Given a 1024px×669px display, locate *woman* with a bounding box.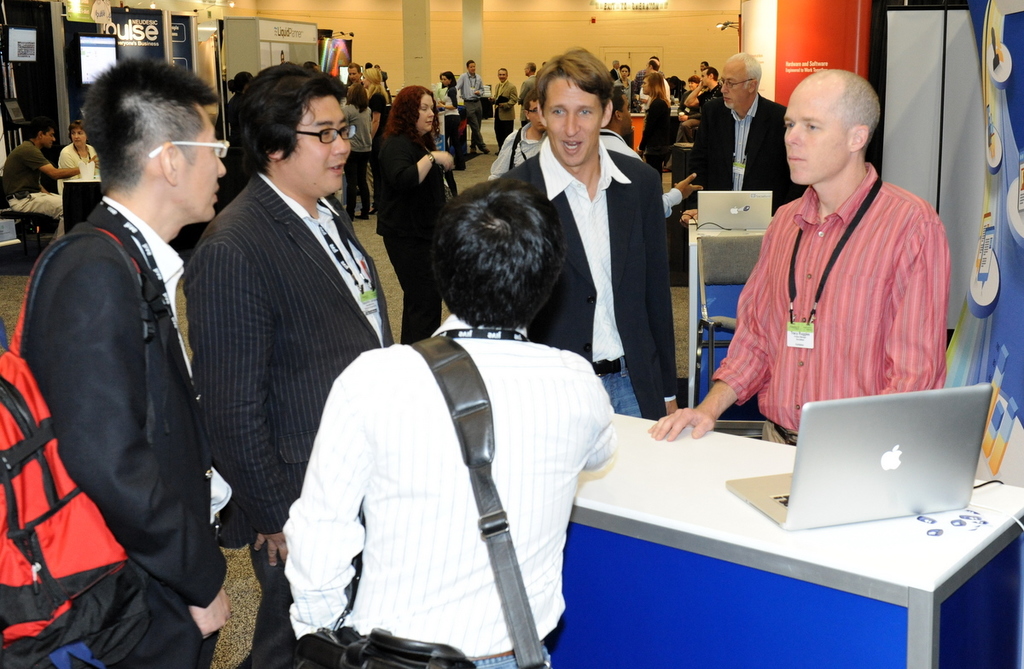
Located: detection(676, 74, 701, 144).
